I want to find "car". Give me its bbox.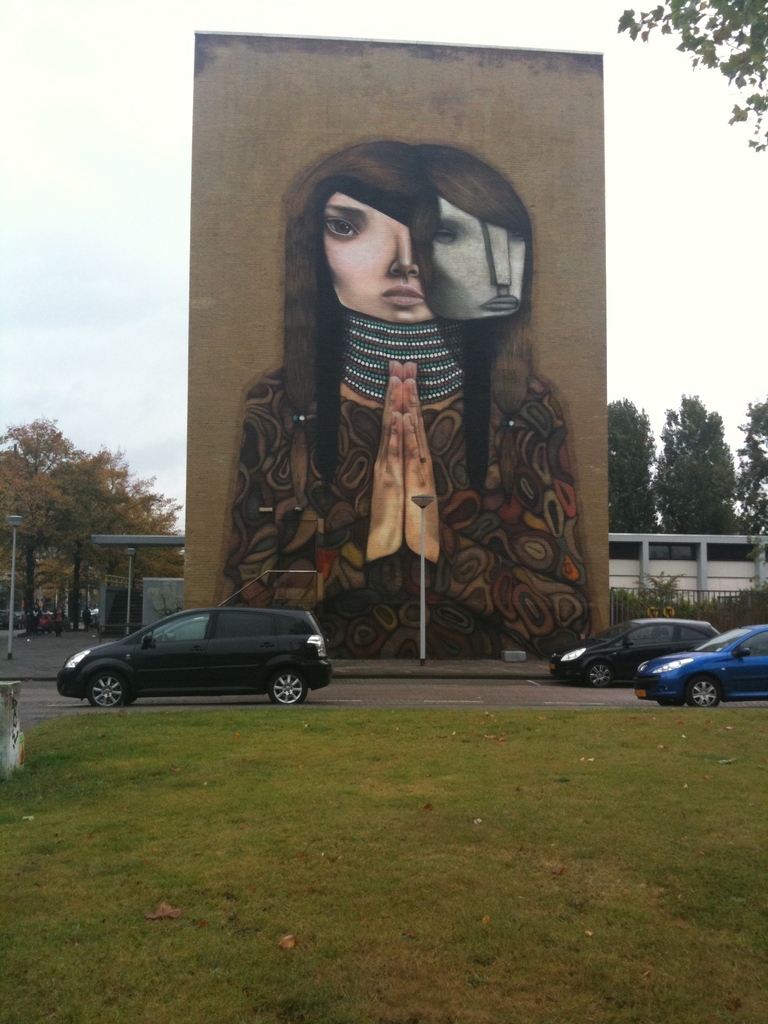
x1=548 y1=617 x2=720 y2=691.
